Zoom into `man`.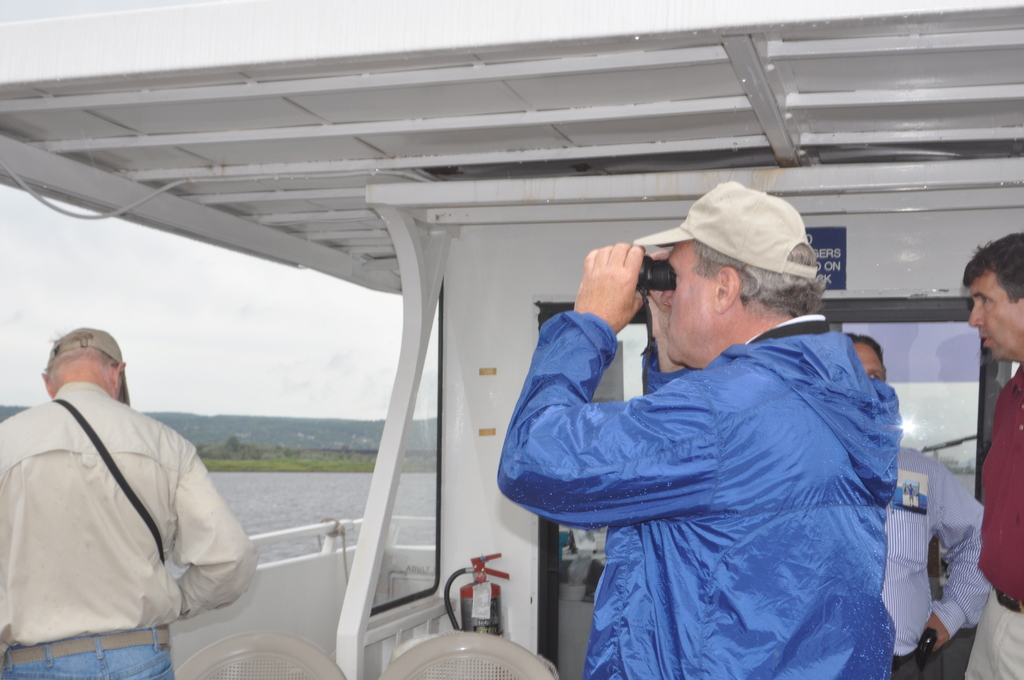
Zoom target: 841, 327, 990, 679.
